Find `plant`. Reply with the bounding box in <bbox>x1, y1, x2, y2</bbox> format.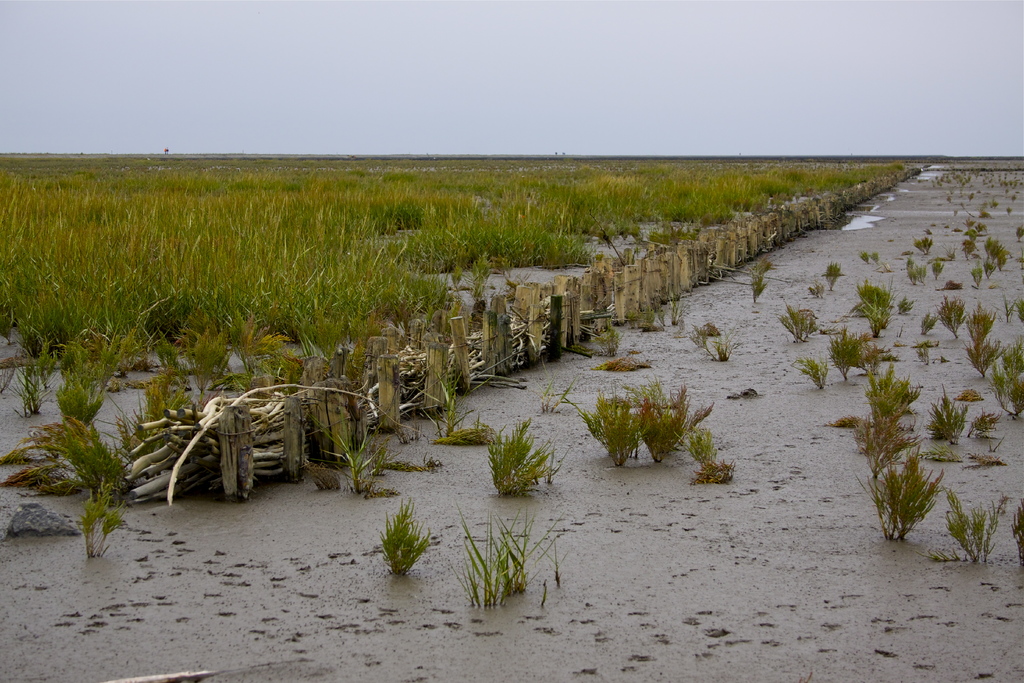
<bbox>987, 431, 1007, 454</bbox>.
